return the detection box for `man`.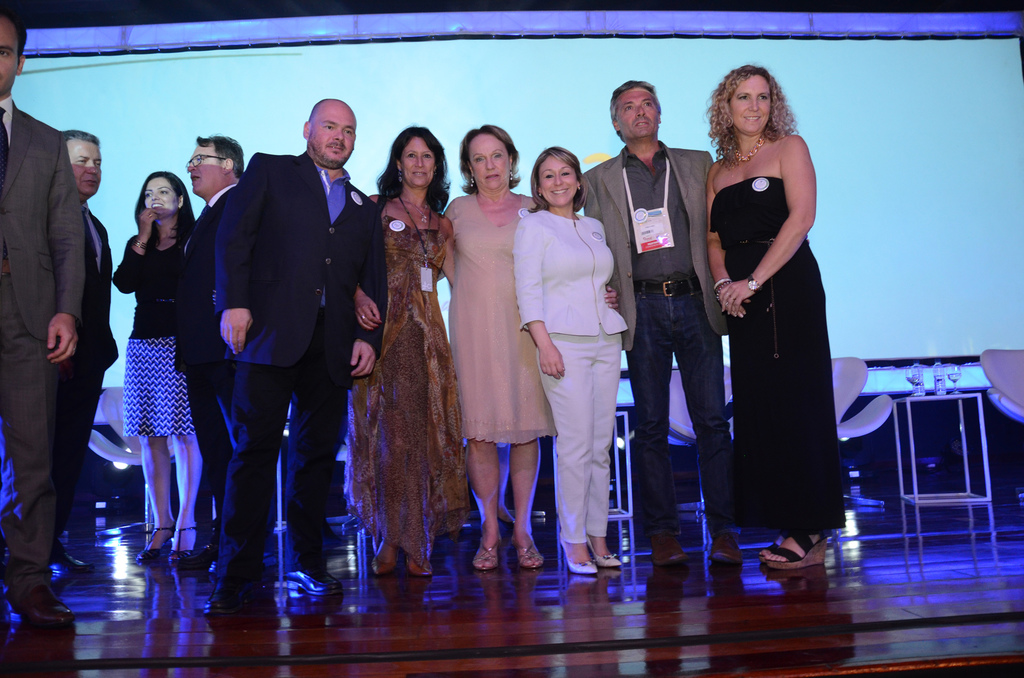
[x1=572, y1=75, x2=740, y2=574].
